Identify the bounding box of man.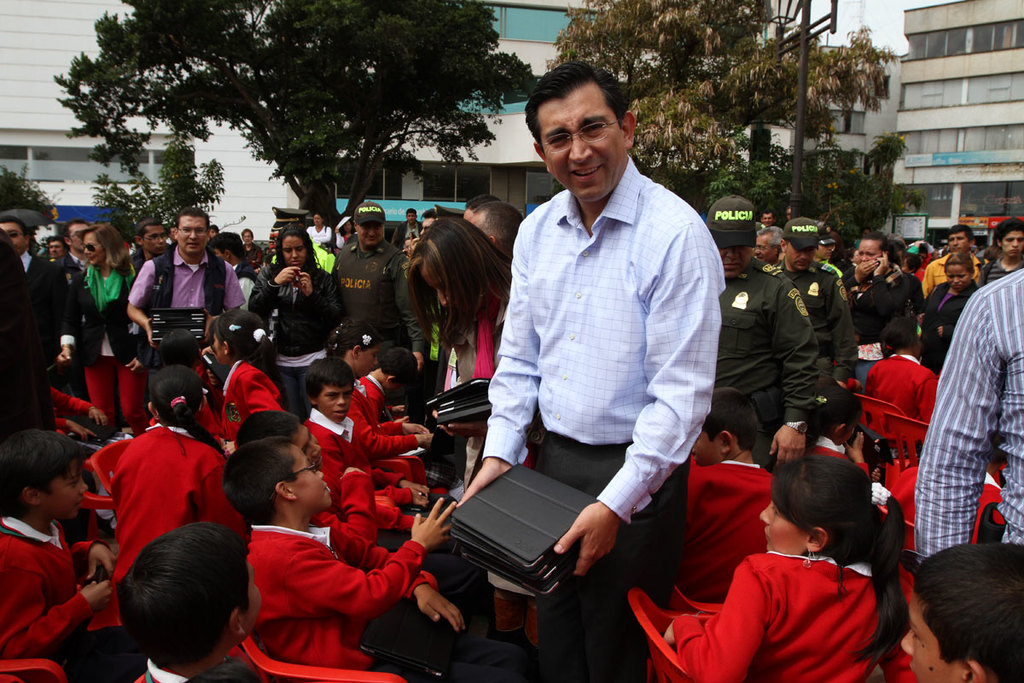
x1=481, y1=40, x2=734, y2=640.
